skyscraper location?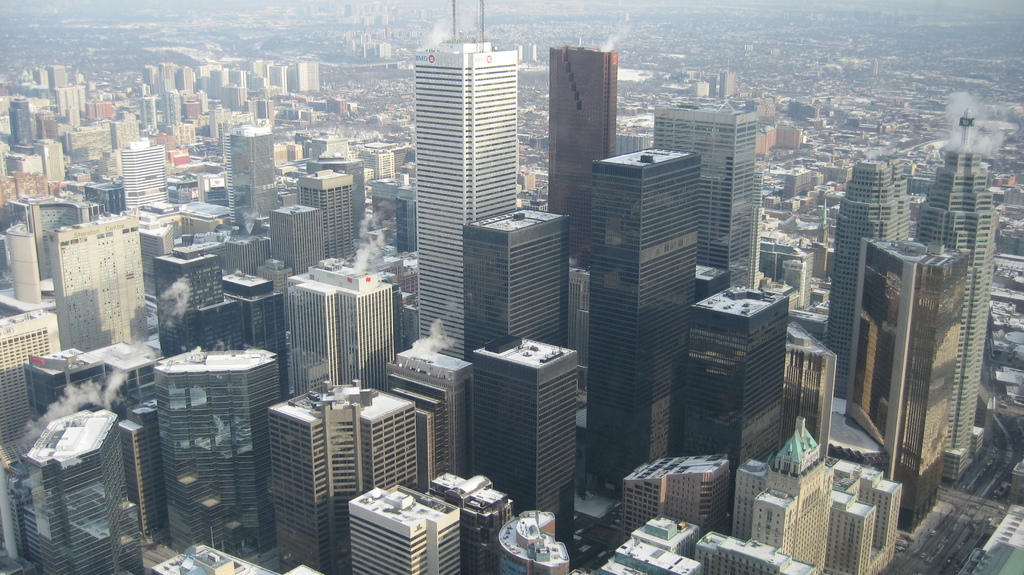
box(545, 44, 614, 270)
